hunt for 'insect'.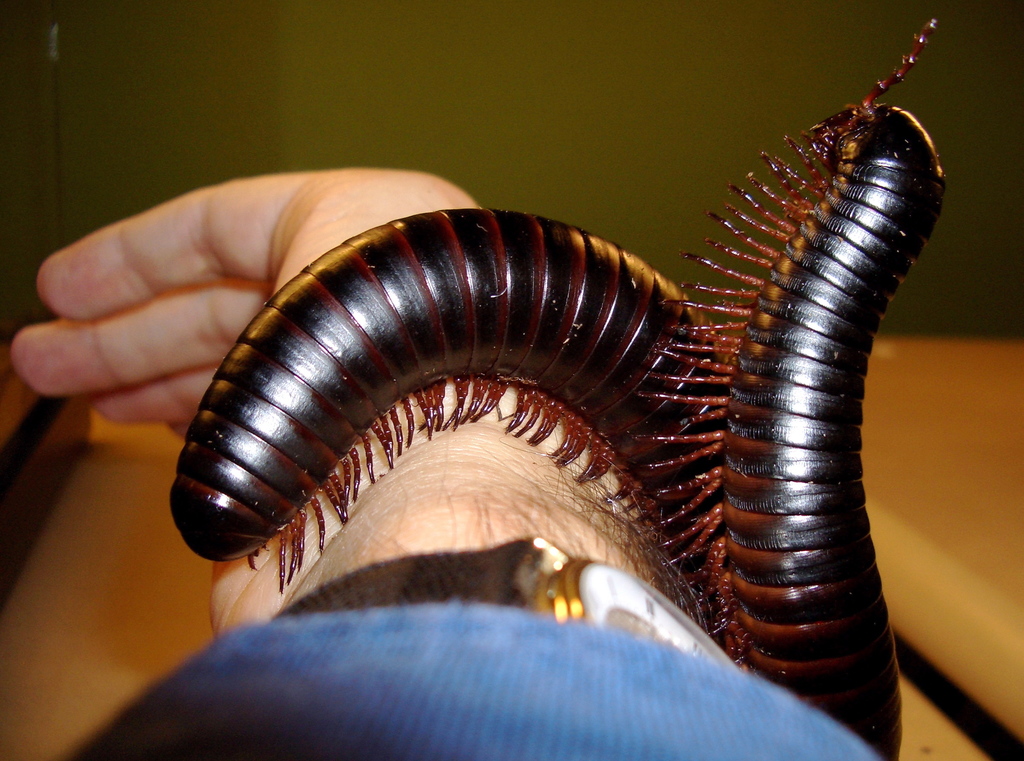
Hunted down at [x1=634, y1=22, x2=952, y2=760].
